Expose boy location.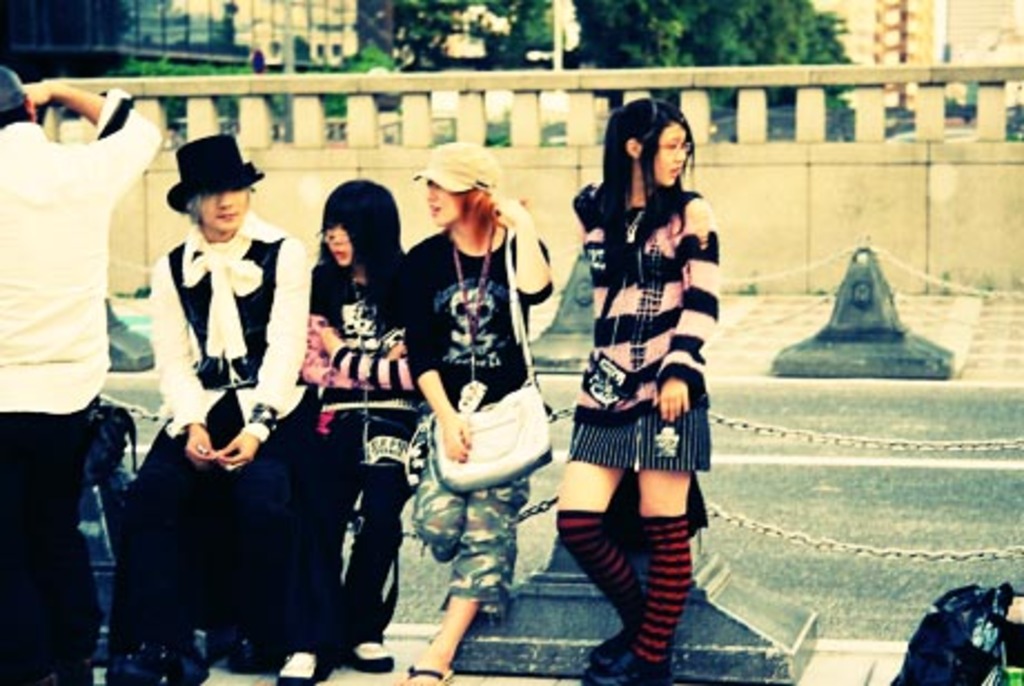
Exposed at crop(151, 134, 309, 684).
